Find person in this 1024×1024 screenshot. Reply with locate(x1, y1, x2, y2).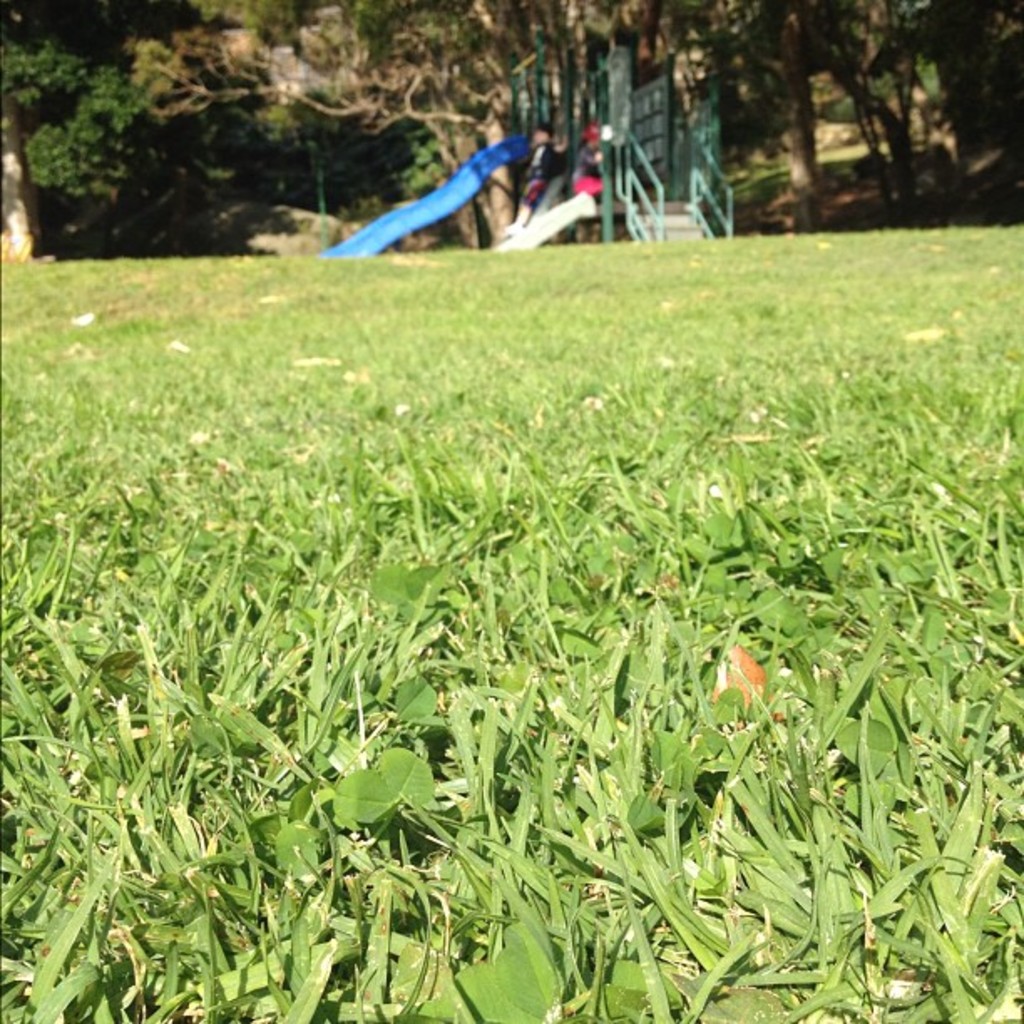
locate(505, 124, 567, 236).
